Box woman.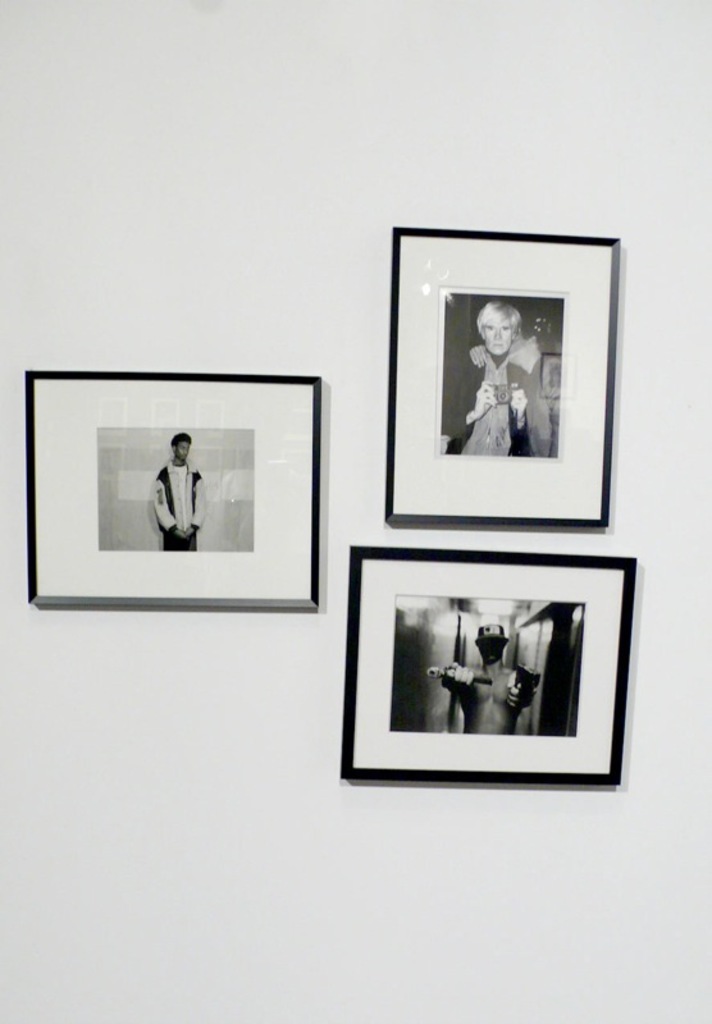
Rect(441, 298, 554, 454).
